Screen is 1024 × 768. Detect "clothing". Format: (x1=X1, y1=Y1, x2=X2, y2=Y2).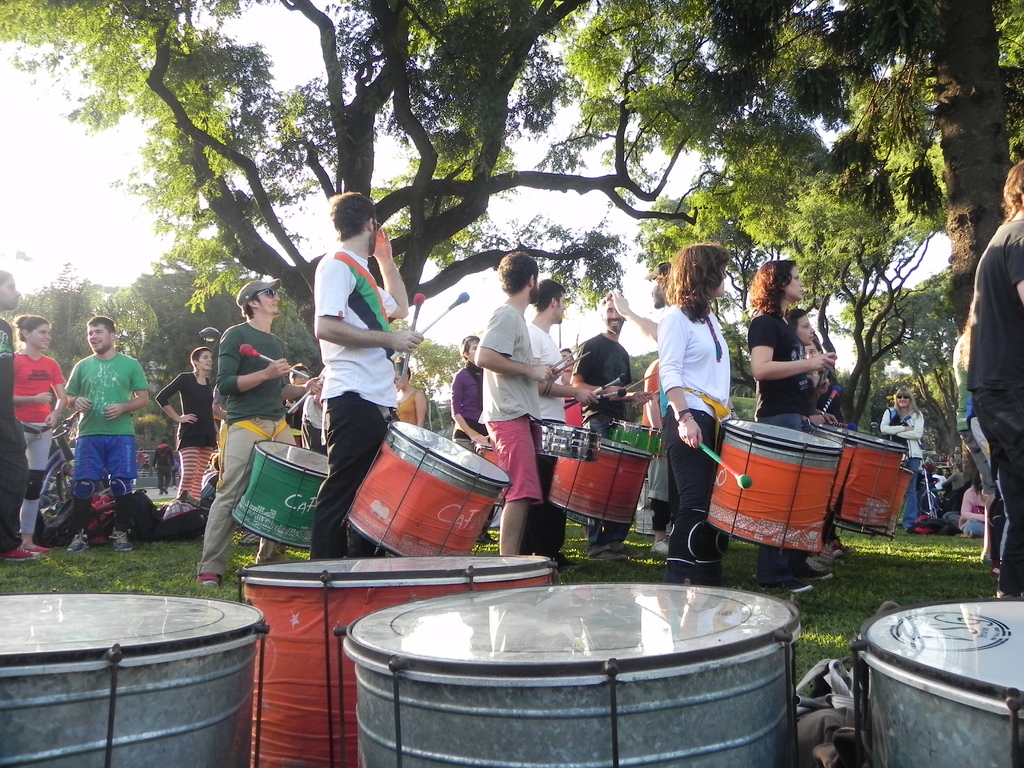
(x1=445, y1=359, x2=490, y2=461).
